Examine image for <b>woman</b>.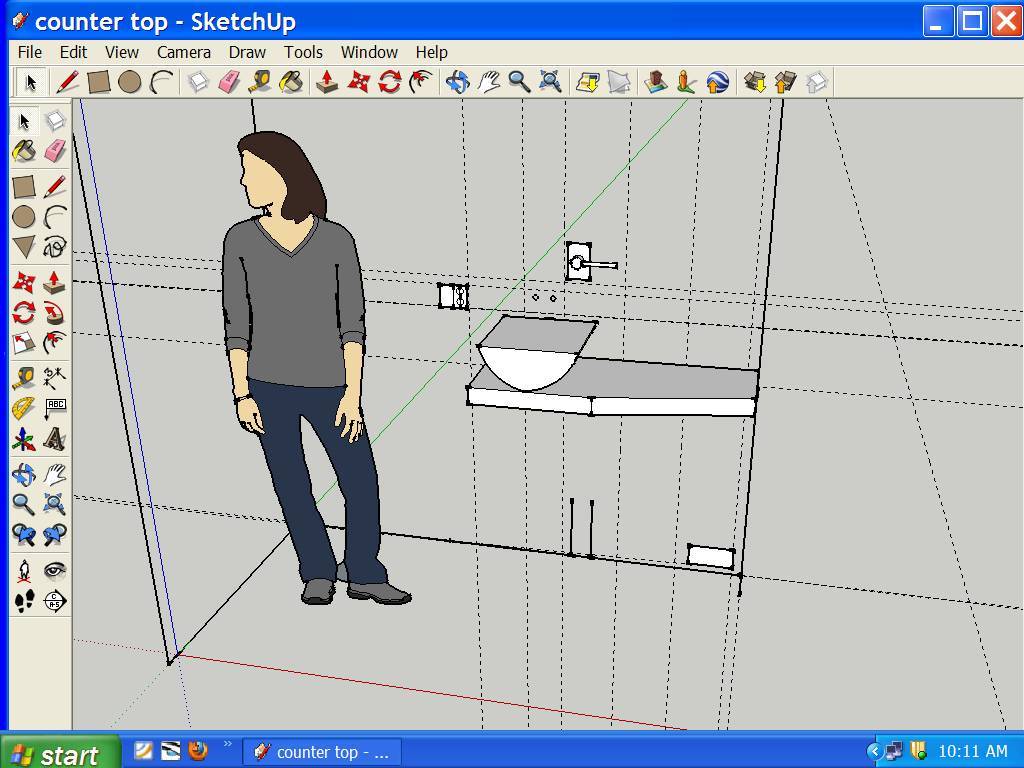
Examination result: crop(202, 125, 384, 617).
